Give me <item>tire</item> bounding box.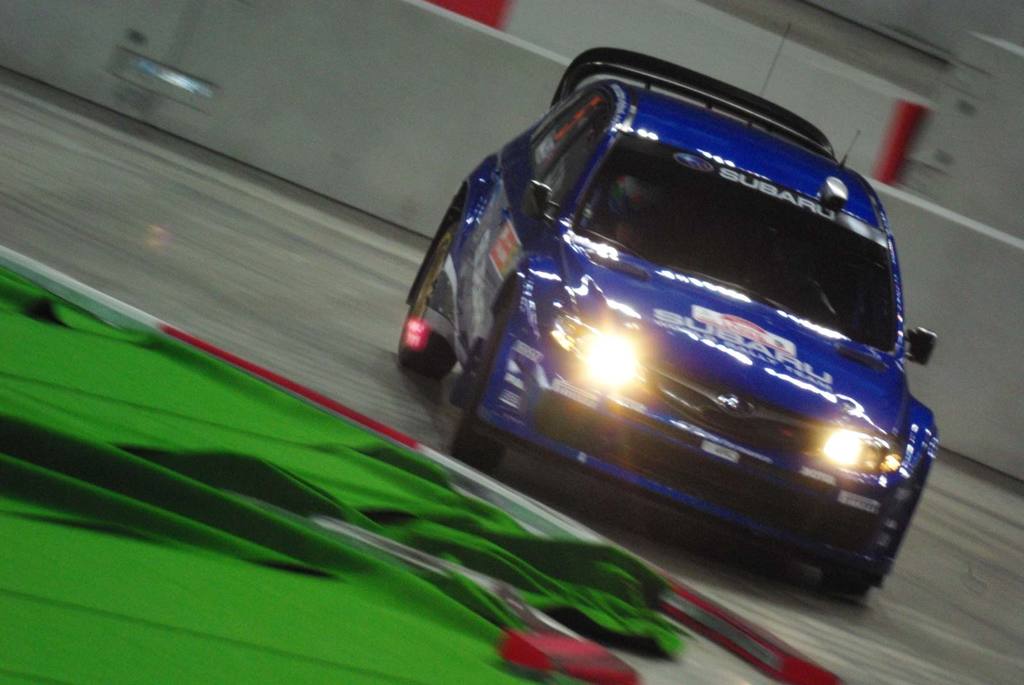
pyautogui.locateOnScreen(396, 221, 460, 375).
